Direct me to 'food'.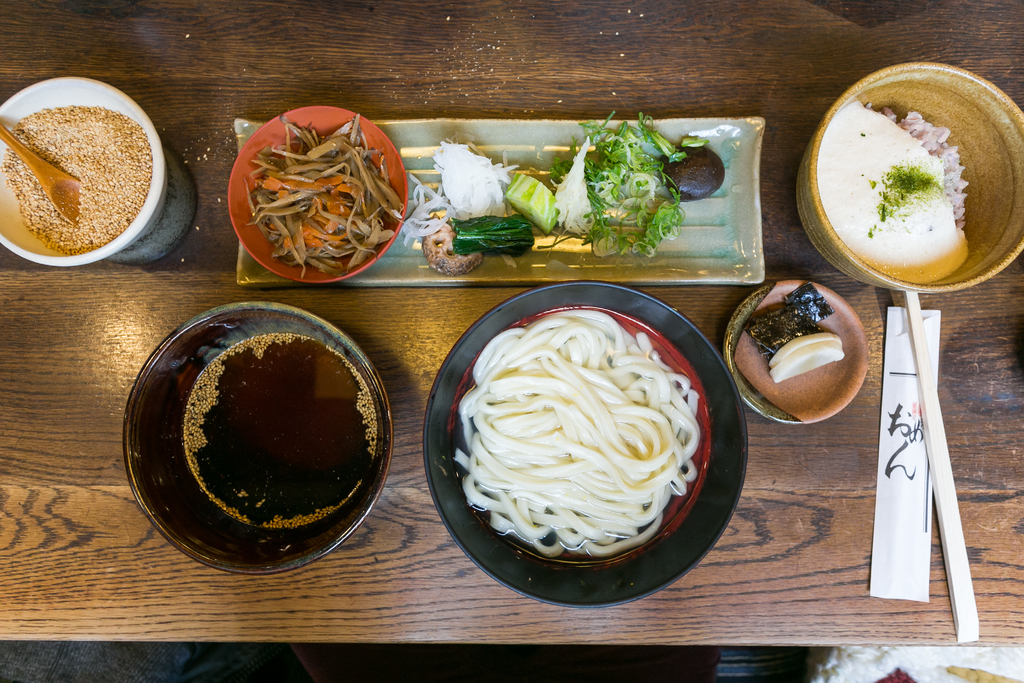
Direction: [x1=561, y1=138, x2=596, y2=240].
